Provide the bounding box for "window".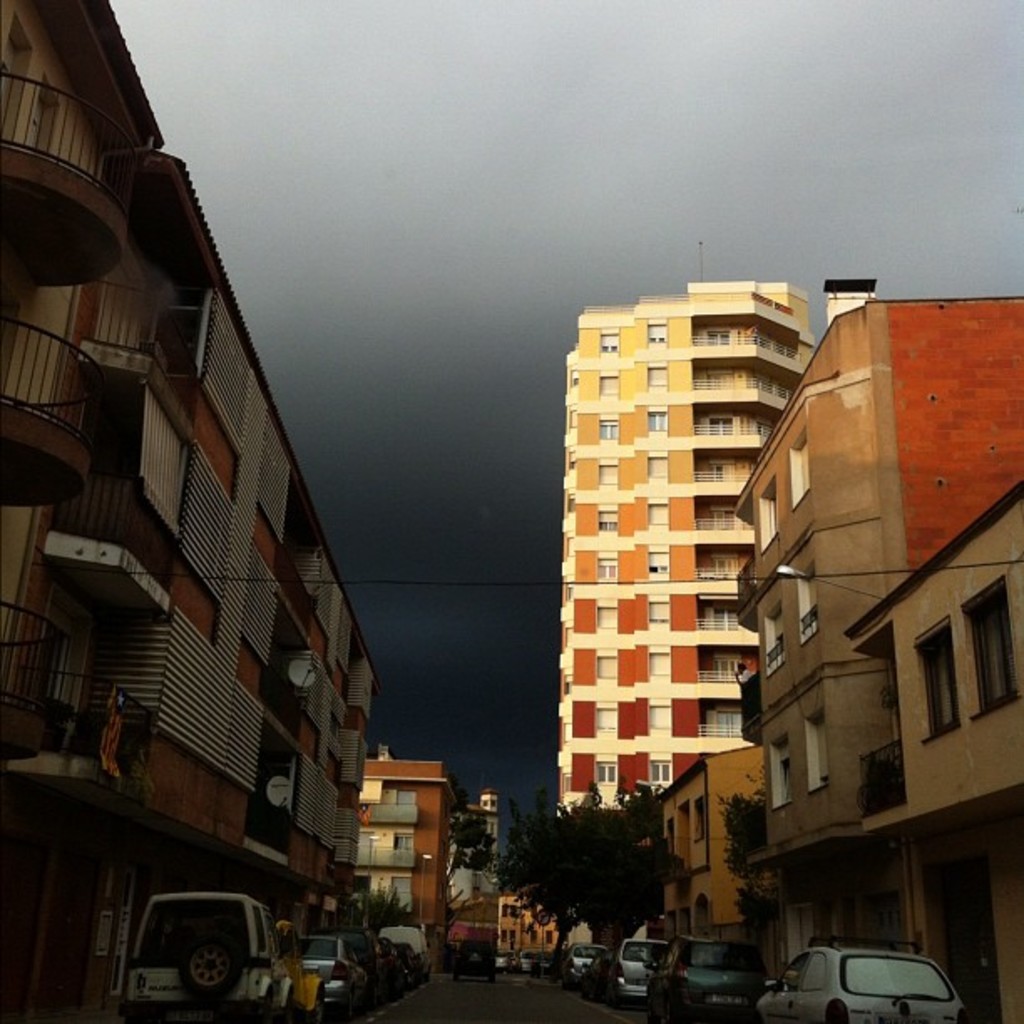
(left=594, top=699, right=616, bottom=740).
